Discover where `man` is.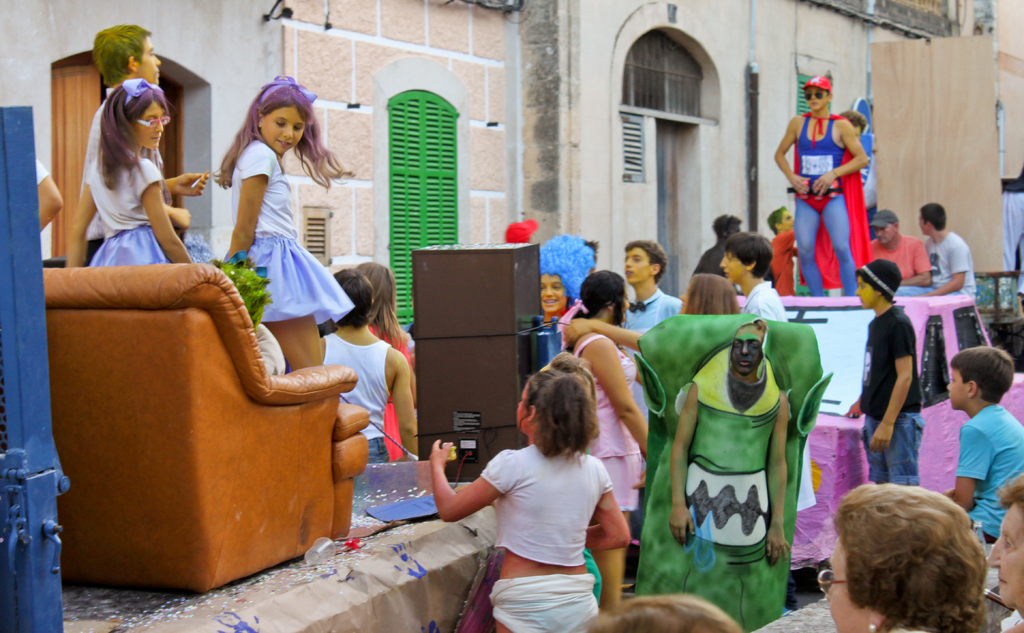
Discovered at [left=76, top=19, right=211, bottom=261].
